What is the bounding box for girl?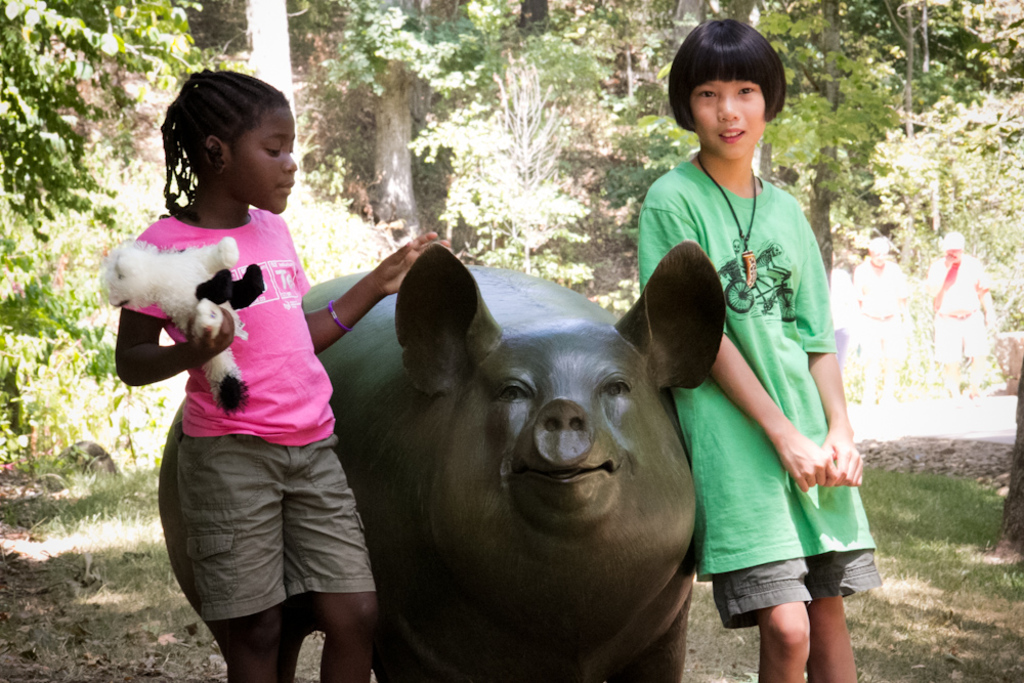
Rect(642, 20, 877, 676).
